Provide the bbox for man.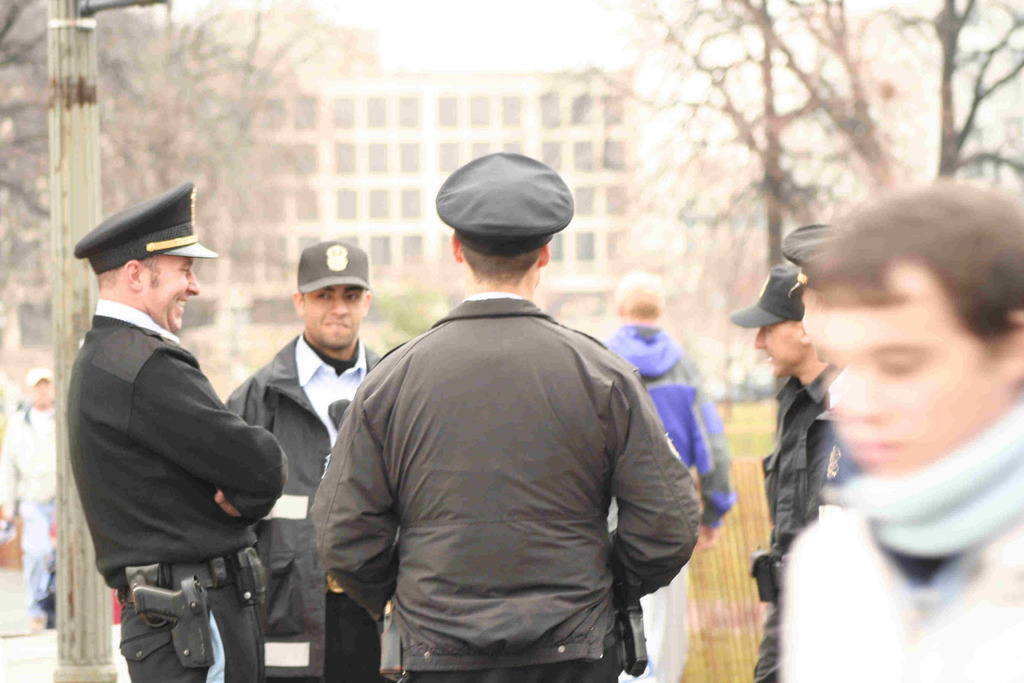
locate(728, 263, 849, 682).
